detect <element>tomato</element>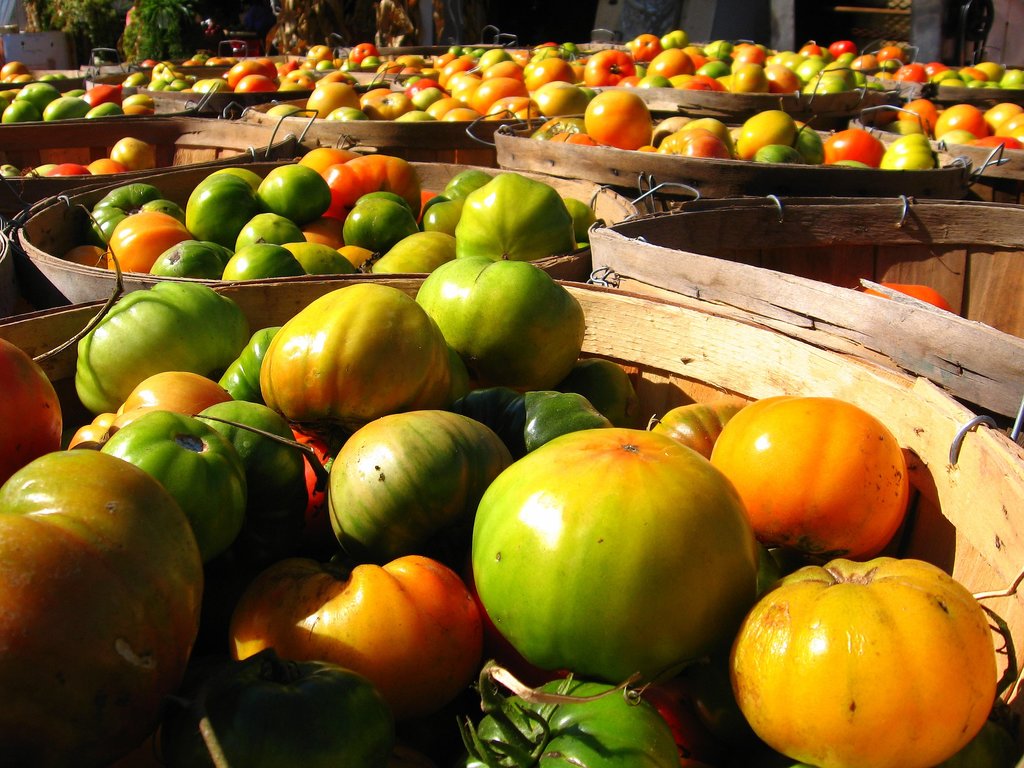
pyautogui.locateOnScreen(259, 279, 451, 430)
